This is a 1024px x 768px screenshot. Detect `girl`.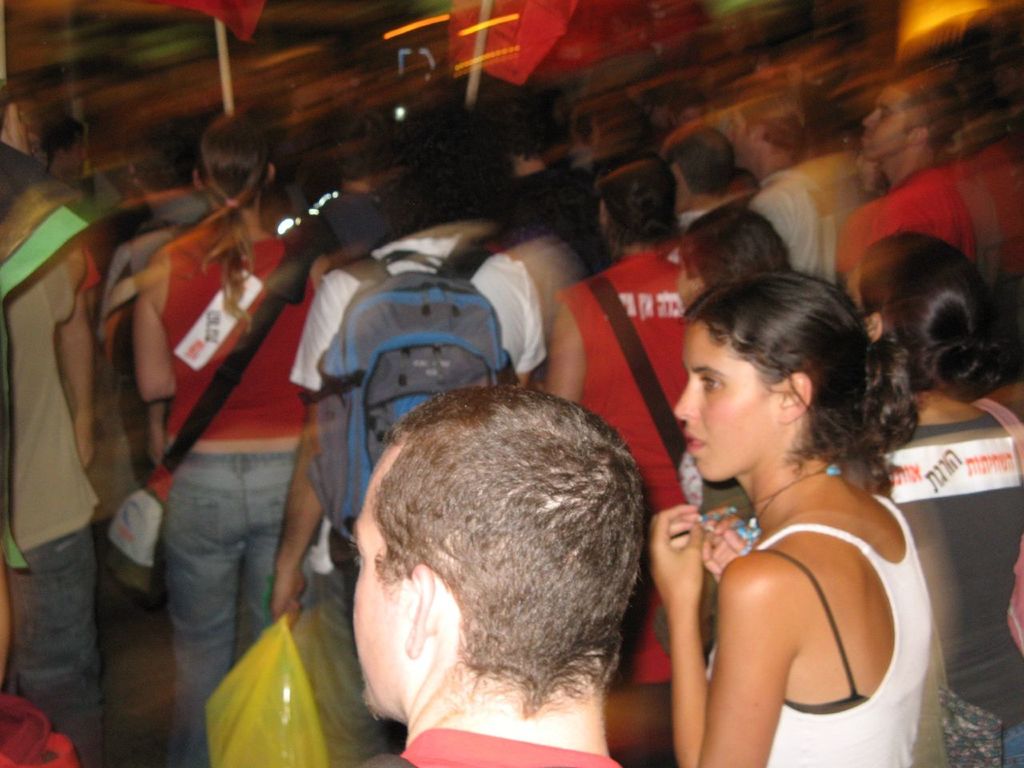
select_region(646, 268, 937, 767).
